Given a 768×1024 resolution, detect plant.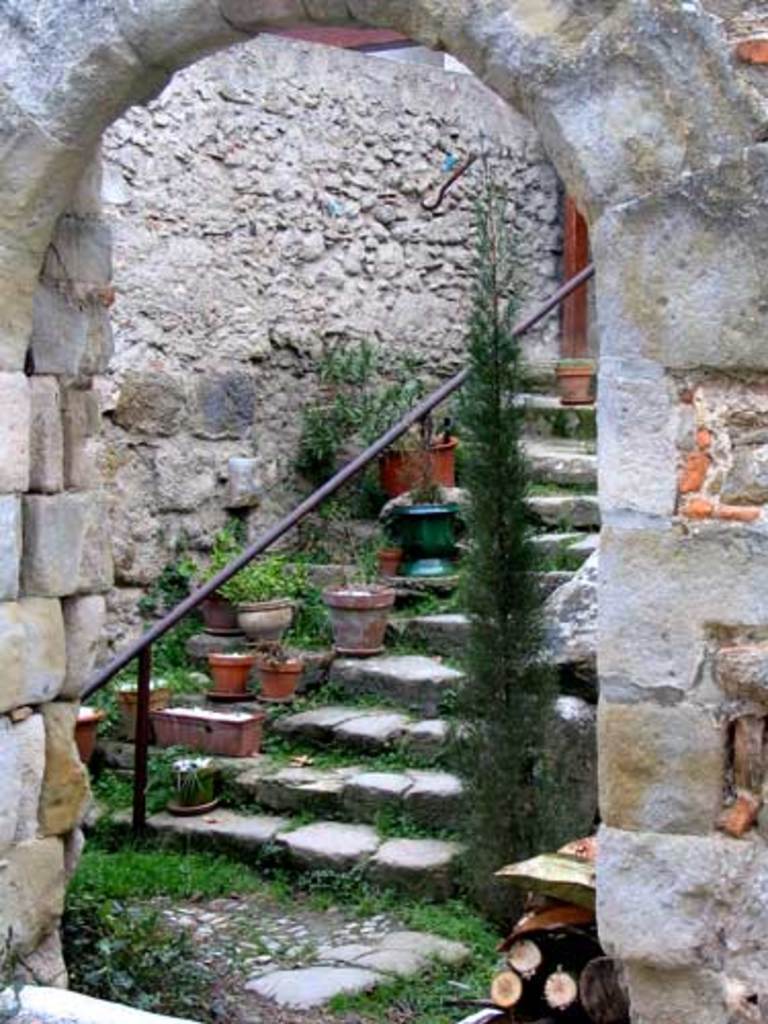
detection(88, 905, 231, 1020).
